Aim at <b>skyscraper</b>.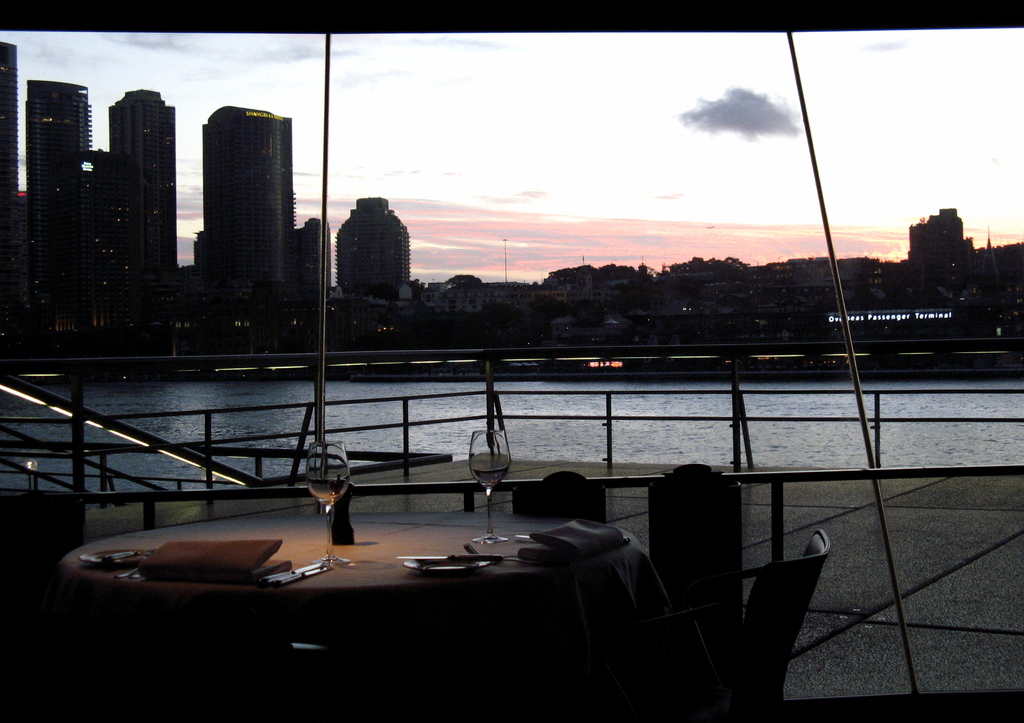
Aimed at bbox(113, 81, 176, 273).
